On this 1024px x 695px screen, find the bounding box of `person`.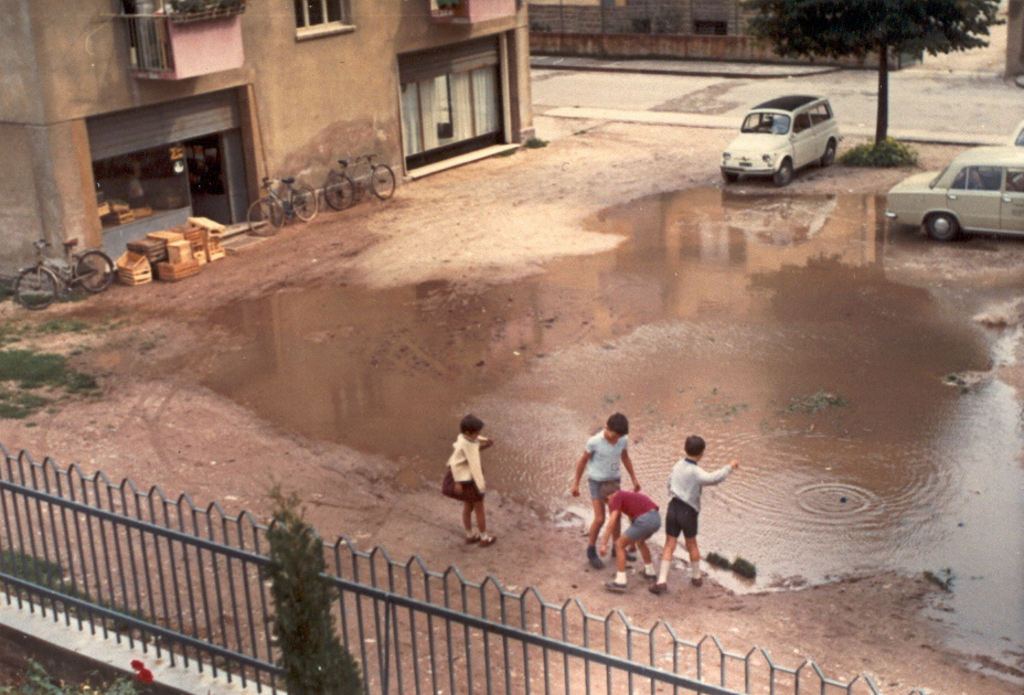
Bounding box: 570 411 646 568.
